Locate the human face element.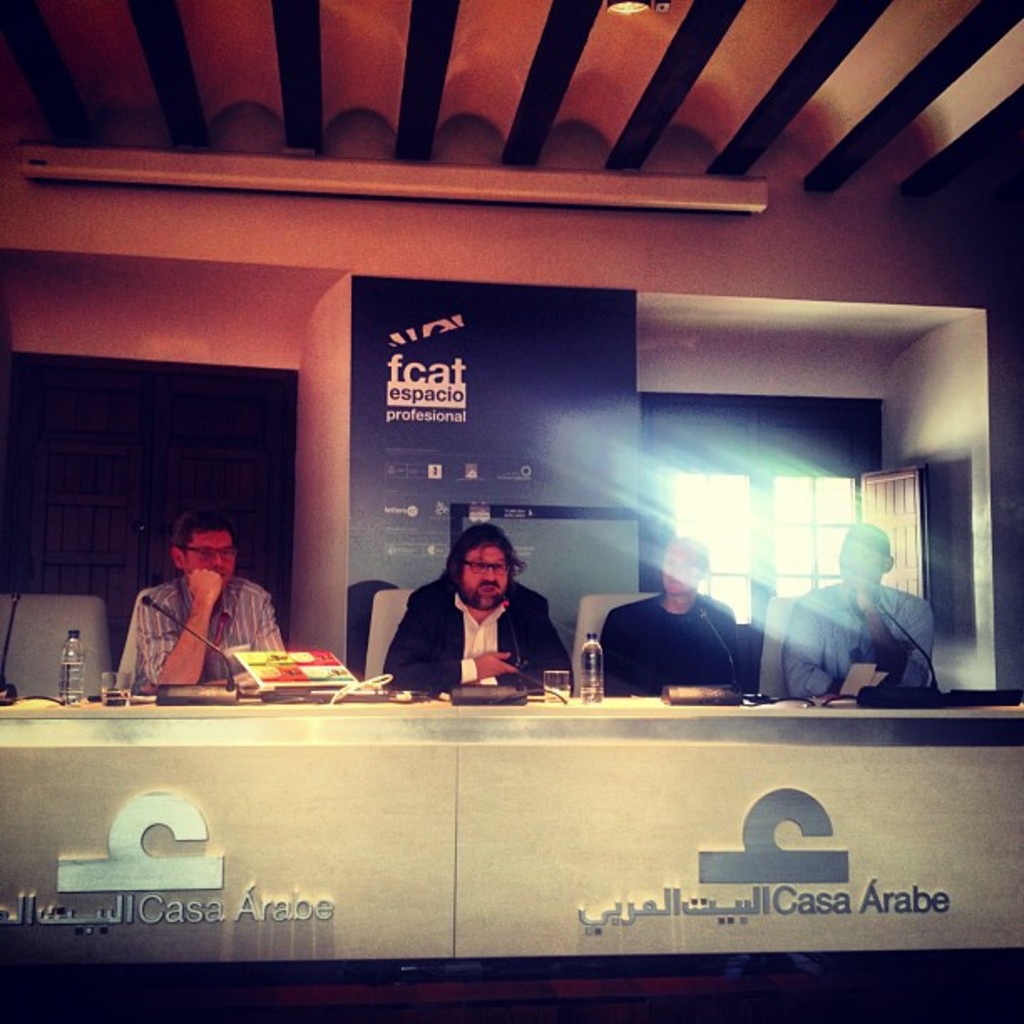
Element bbox: <region>837, 539, 880, 584</region>.
